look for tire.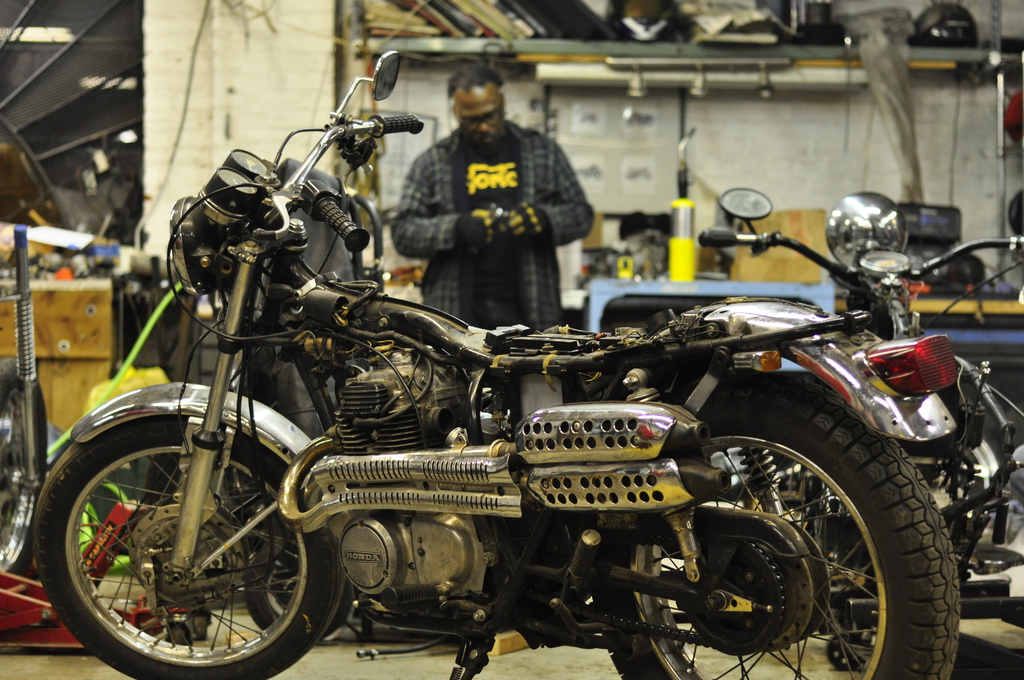
Found: 245, 540, 354, 642.
